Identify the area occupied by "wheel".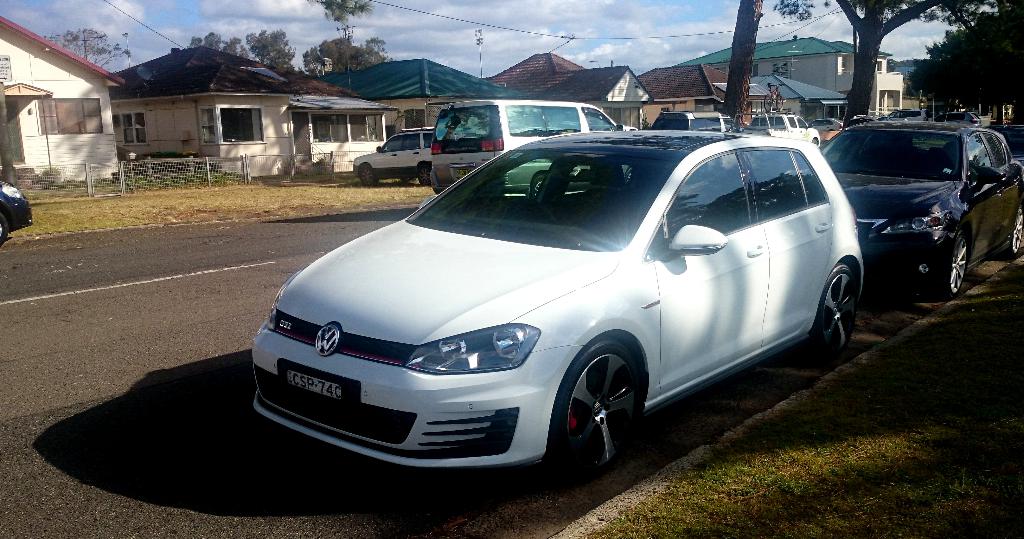
Area: bbox=(624, 167, 634, 183).
